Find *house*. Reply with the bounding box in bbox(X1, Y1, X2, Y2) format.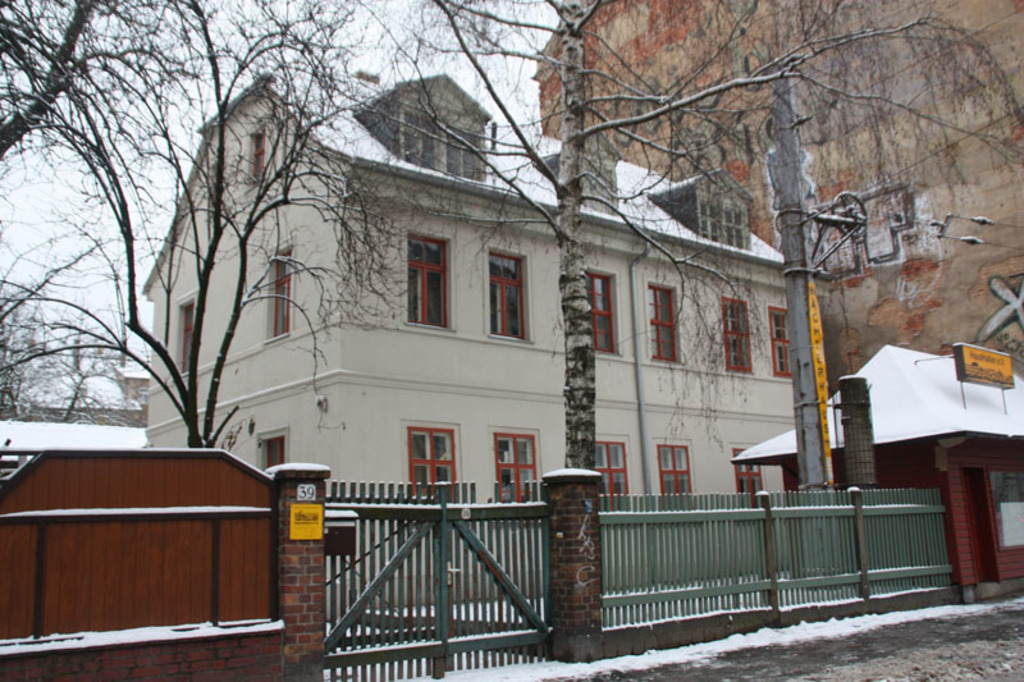
bbox(0, 449, 275, 662).
